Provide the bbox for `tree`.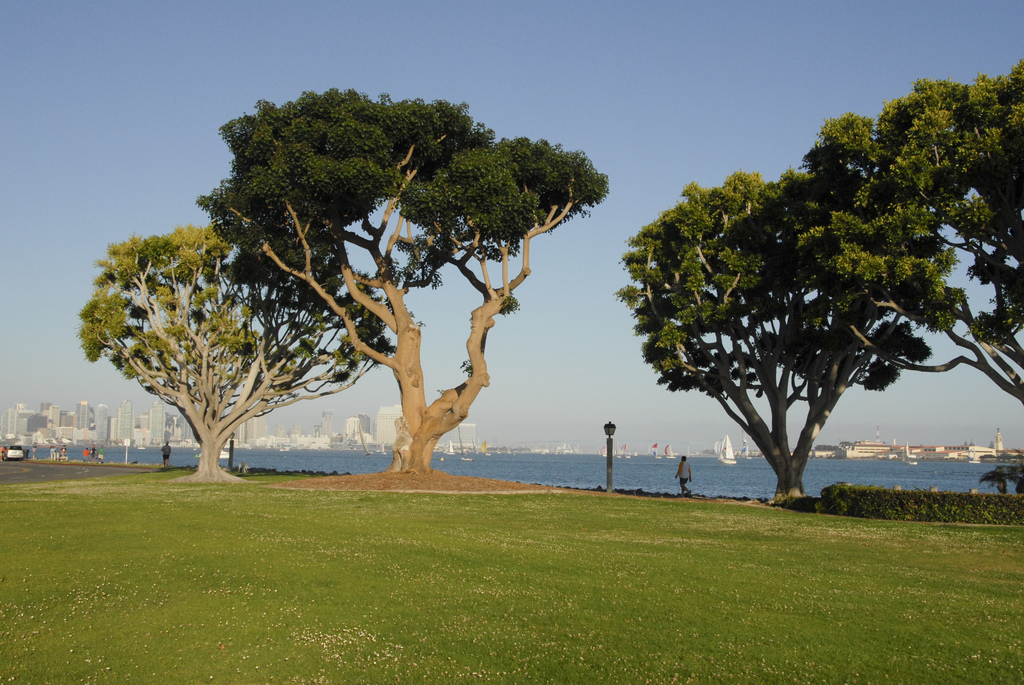
x1=623 y1=172 x2=918 y2=501.
